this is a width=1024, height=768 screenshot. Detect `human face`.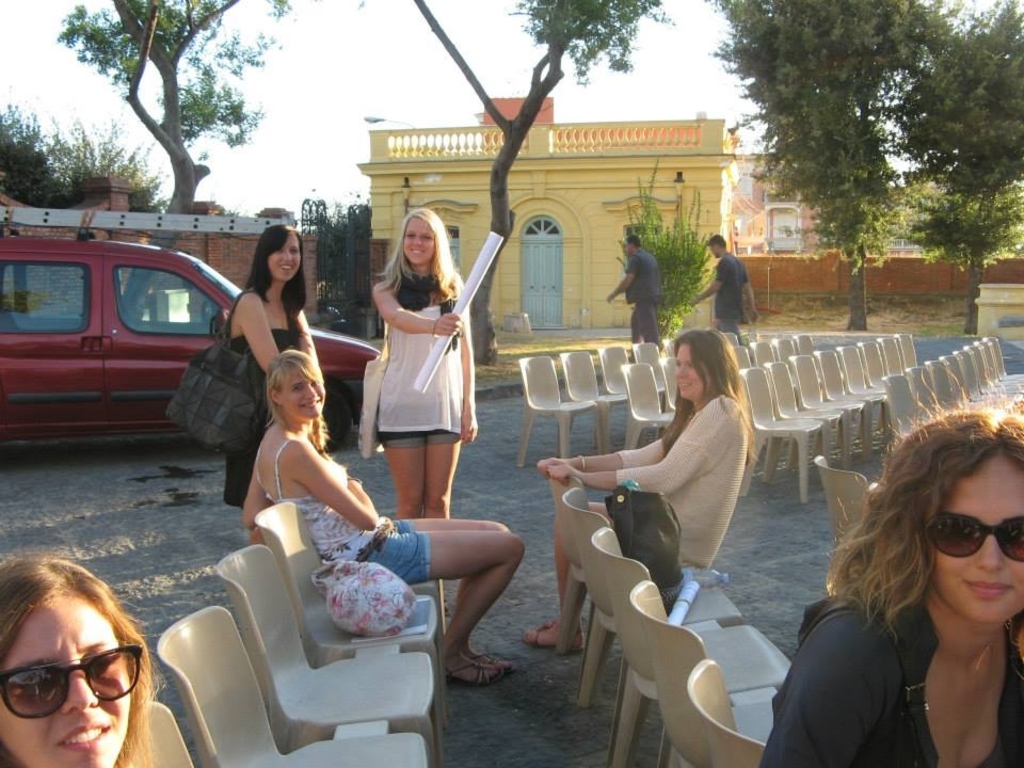
<region>285, 363, 329, 426</region>.
